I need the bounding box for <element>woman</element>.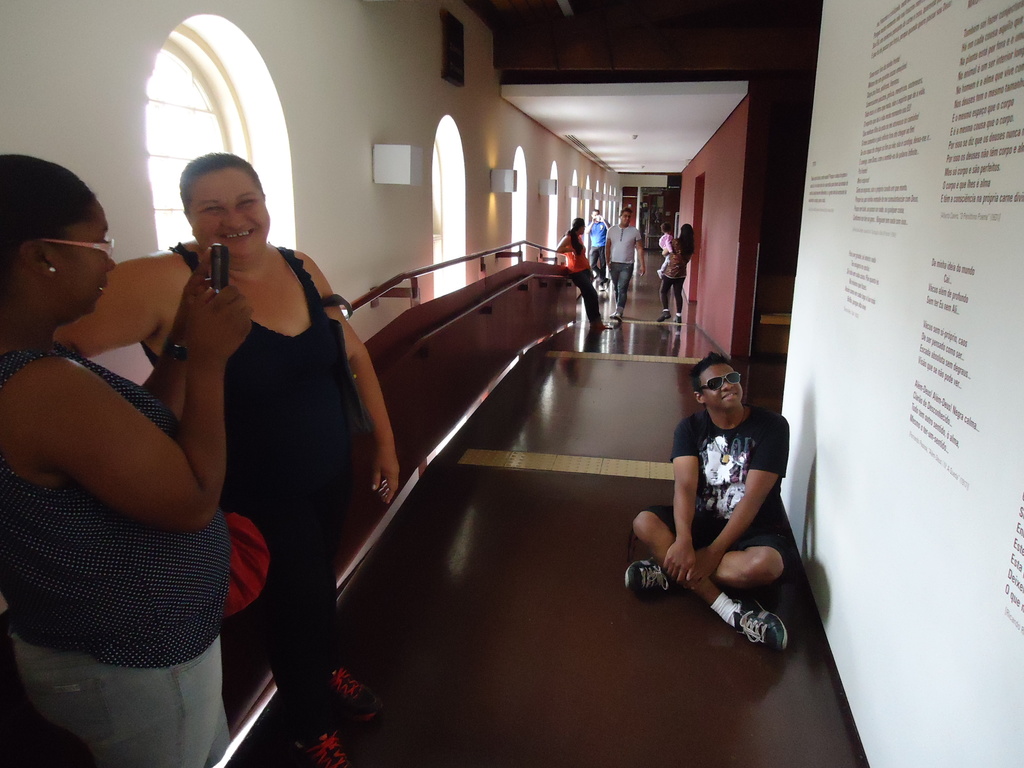
Here it is: (left=548, top=213, right=618, bottom=335).
